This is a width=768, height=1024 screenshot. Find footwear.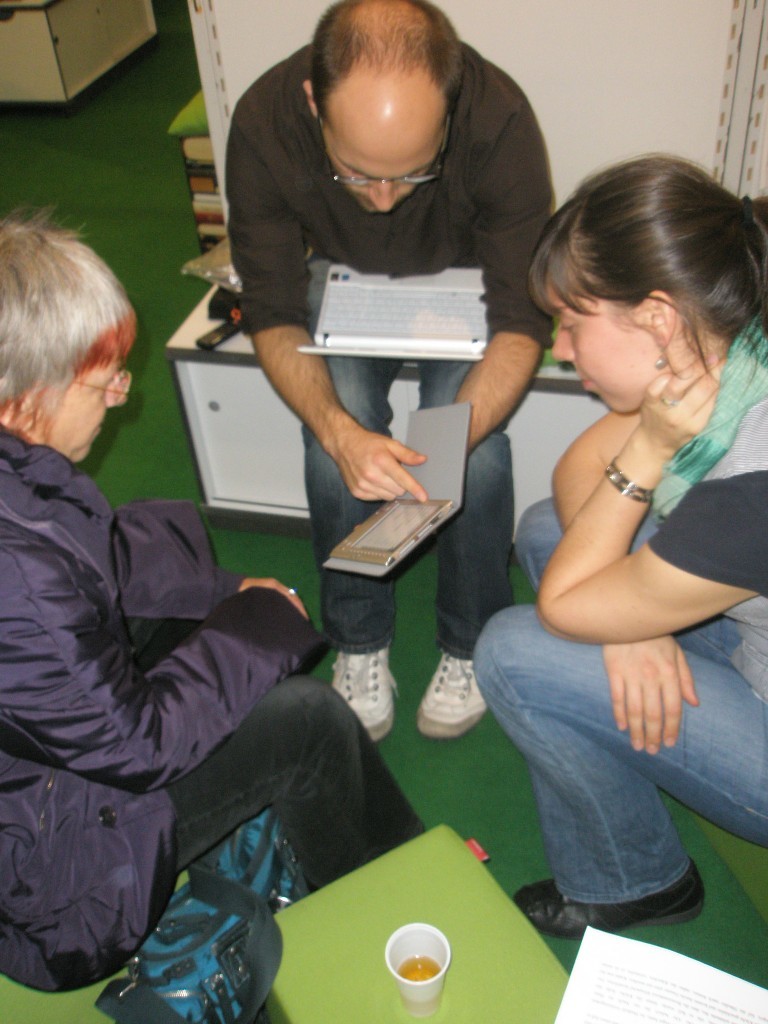
Bounding box: l=511, t=854, r=709, b=936.
